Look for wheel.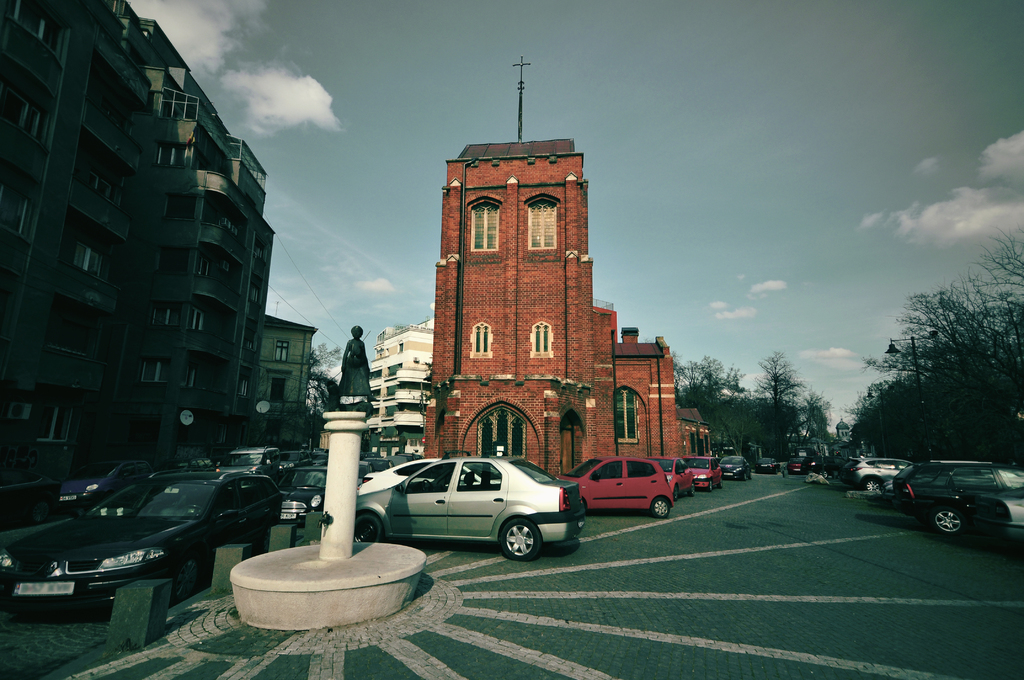
Found: Rect(170, 551, 200, 606).
